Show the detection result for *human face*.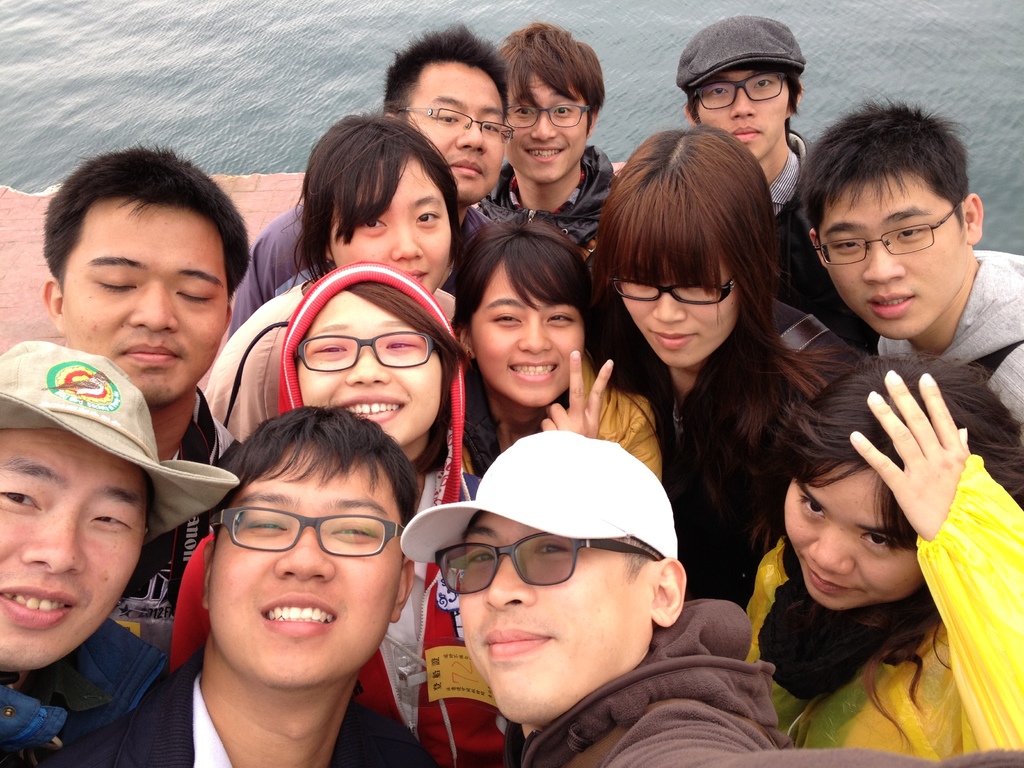
[204, 446, 404, 691].
